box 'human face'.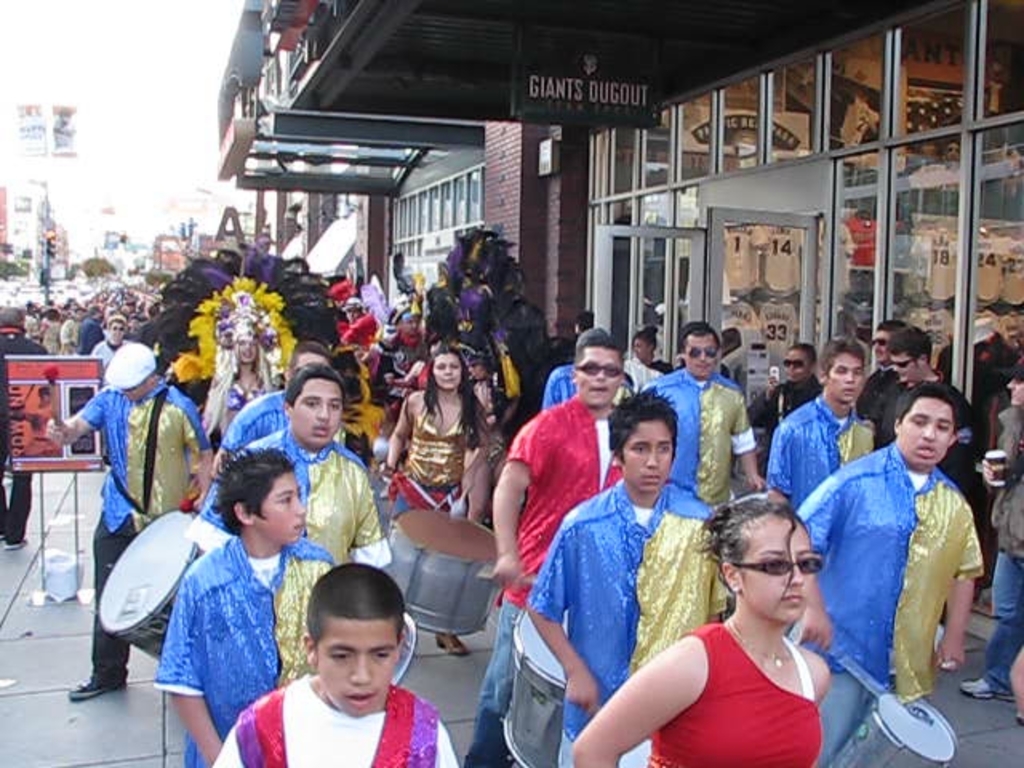
left=635, top=339, right=646, bottom=362.
